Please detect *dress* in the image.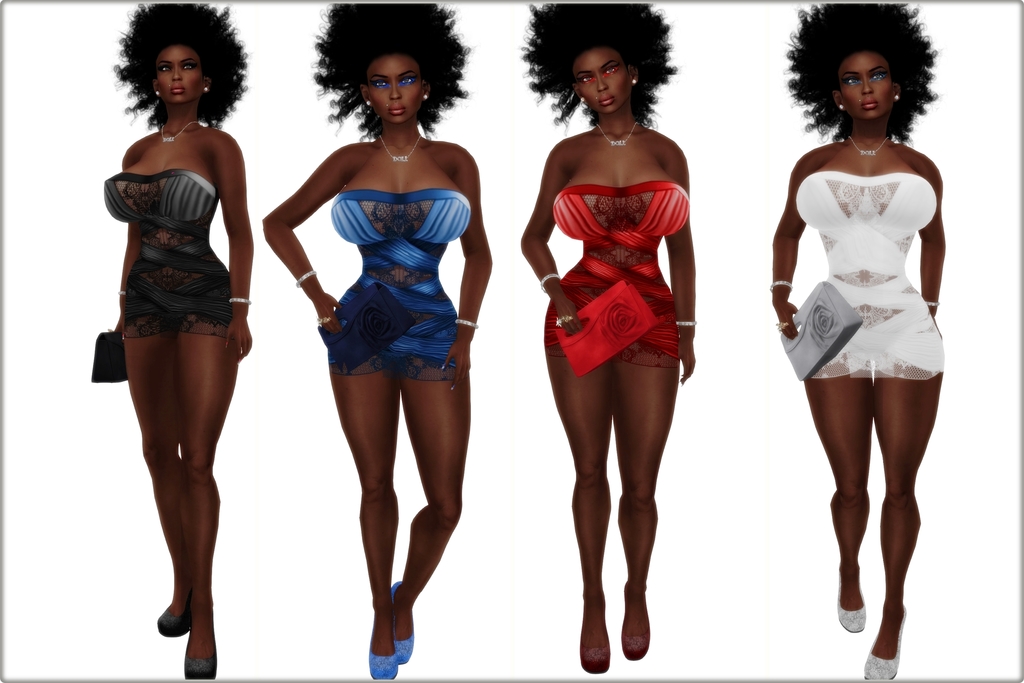
{"left": 797, "top": 173, "right": 945, "bottom": 381}.
